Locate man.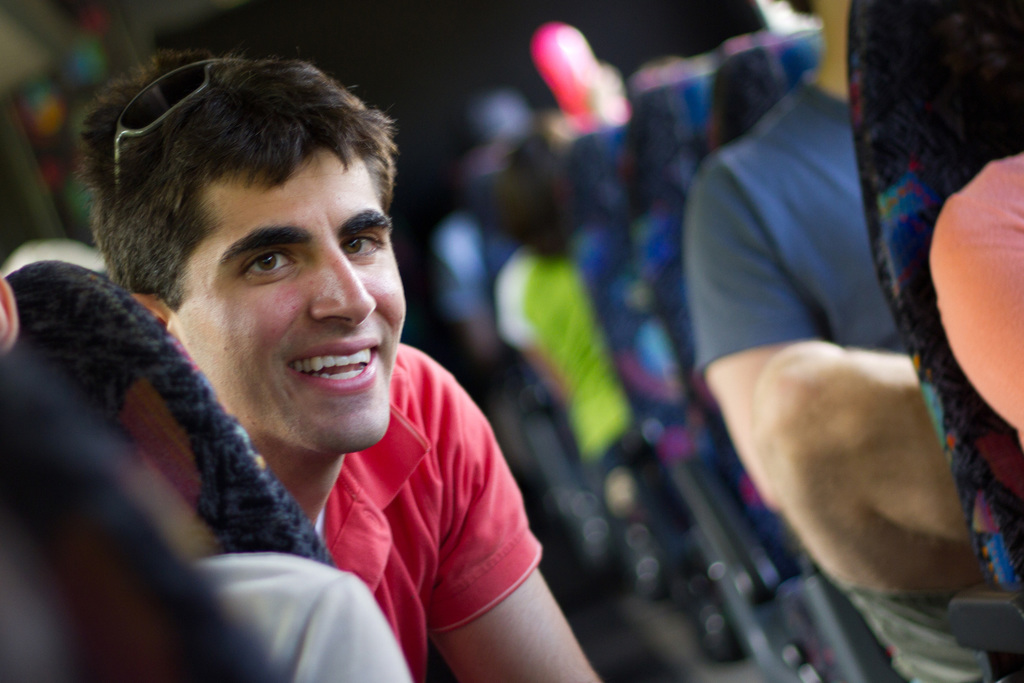
Bounding box: l=0, t=54, r=600, b=670.
